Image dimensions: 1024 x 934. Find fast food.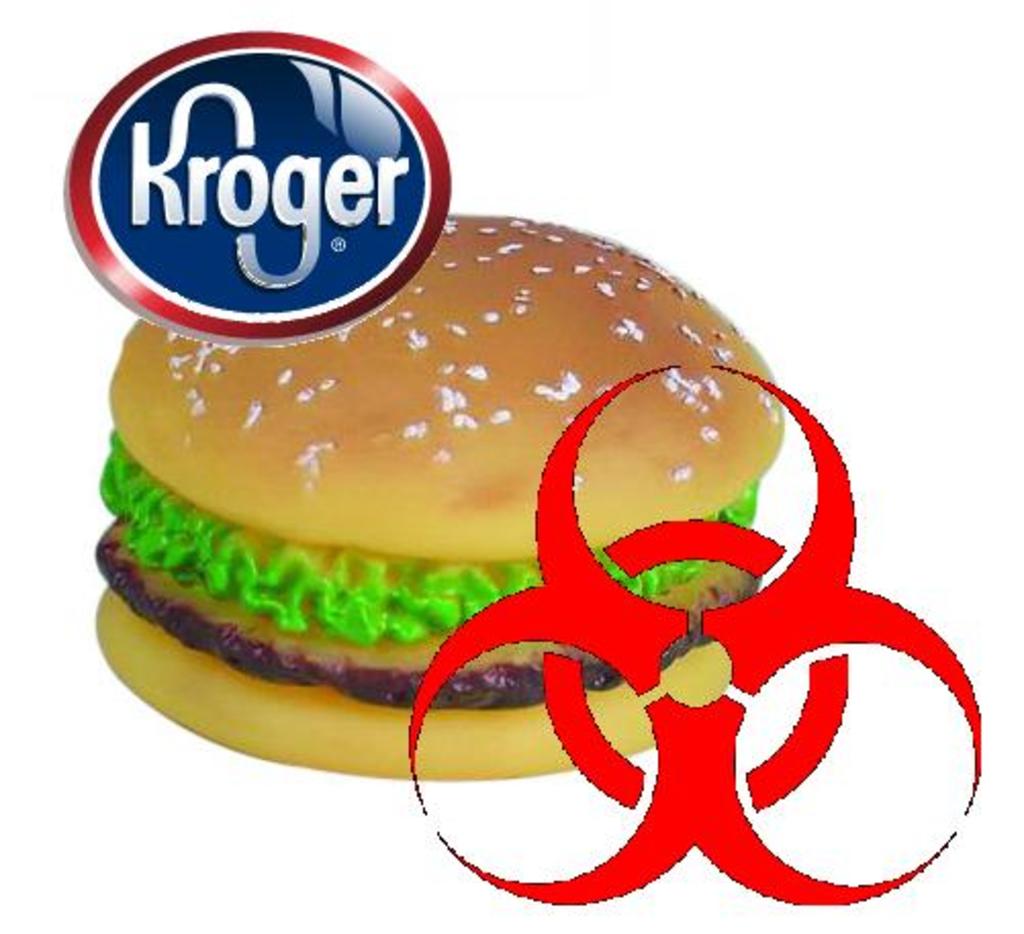
rect(102, 190, 912, 813).
